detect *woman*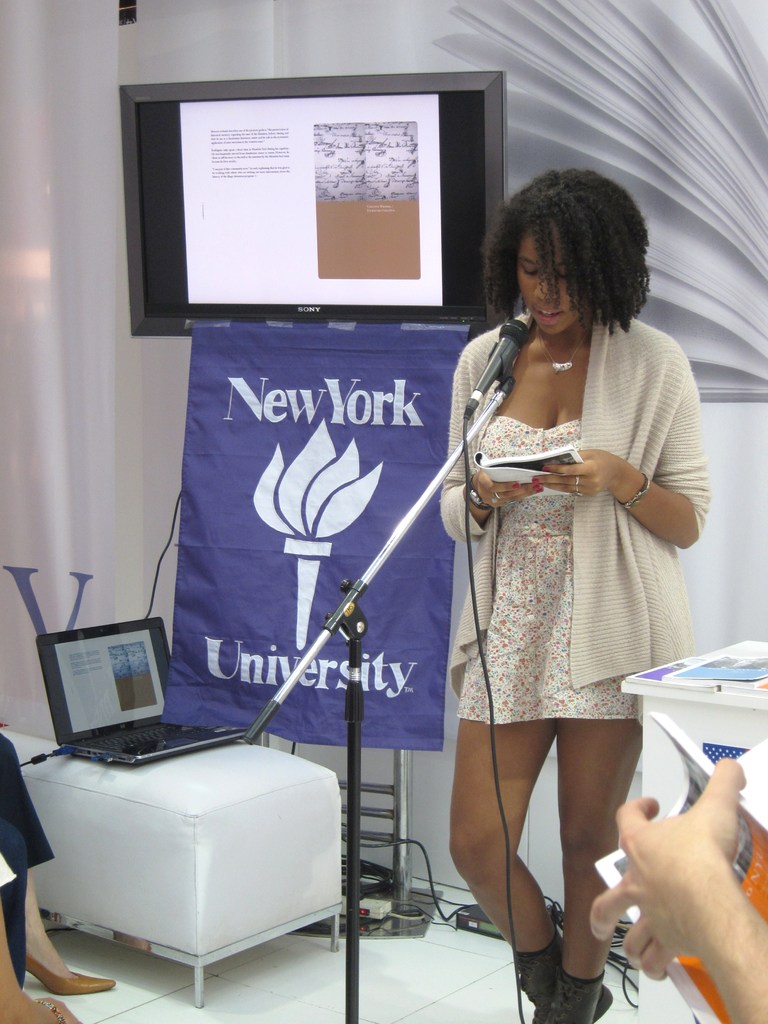
<region>426, 197, 698, 960</region>
